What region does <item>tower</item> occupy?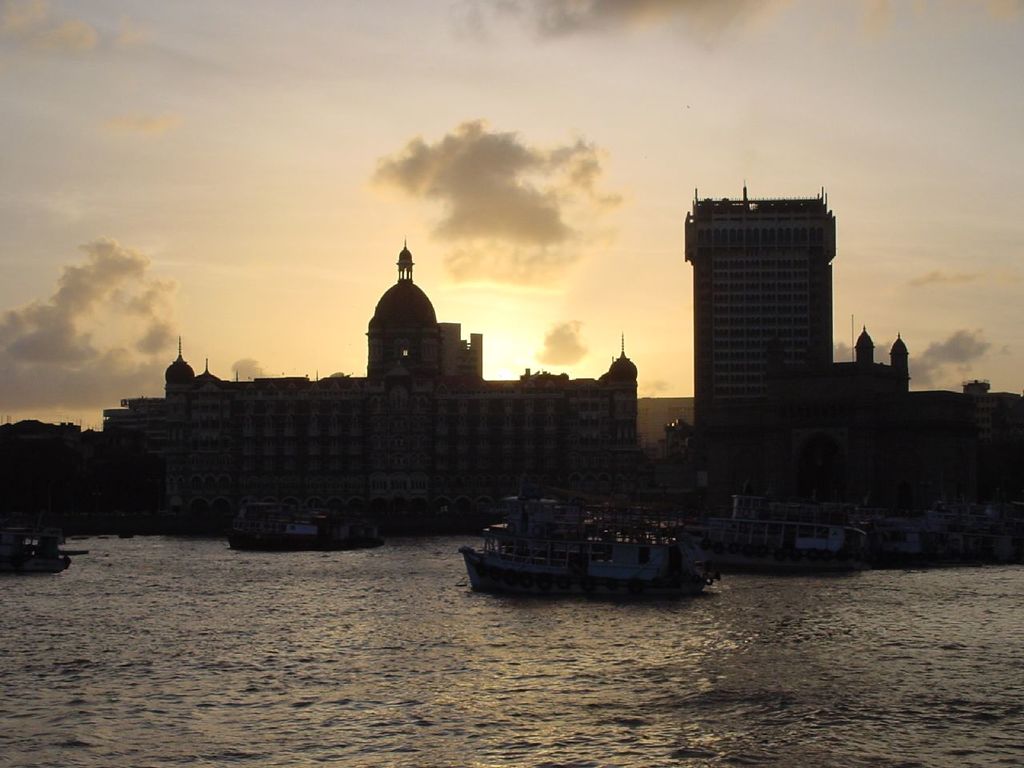
left=686, top=183, right=836, bottom=422.
